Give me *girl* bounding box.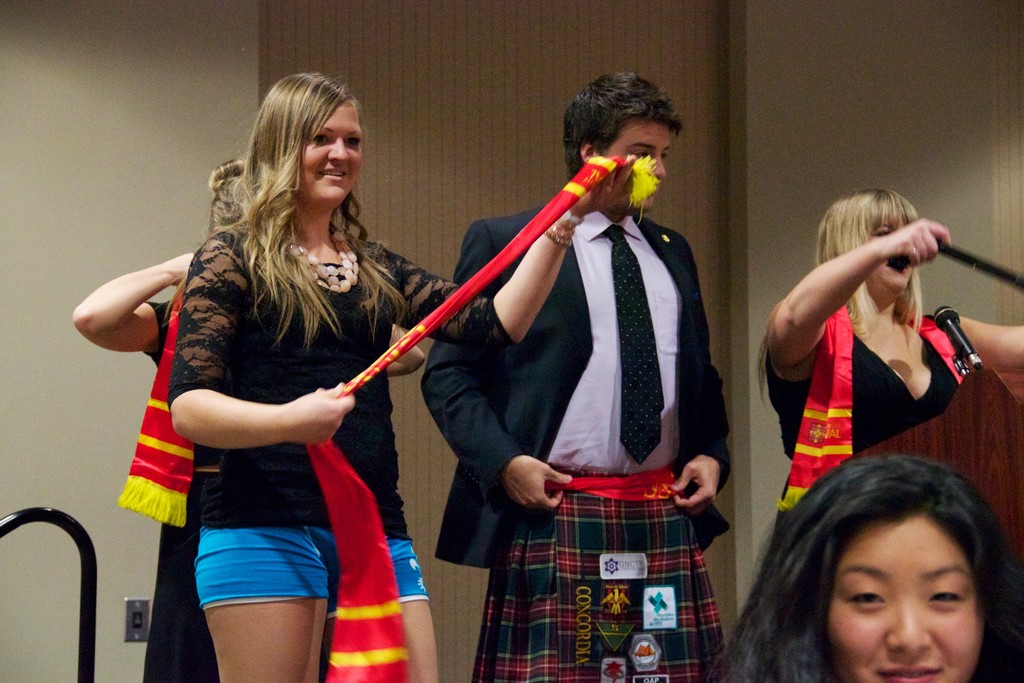
158,67,574,682.
